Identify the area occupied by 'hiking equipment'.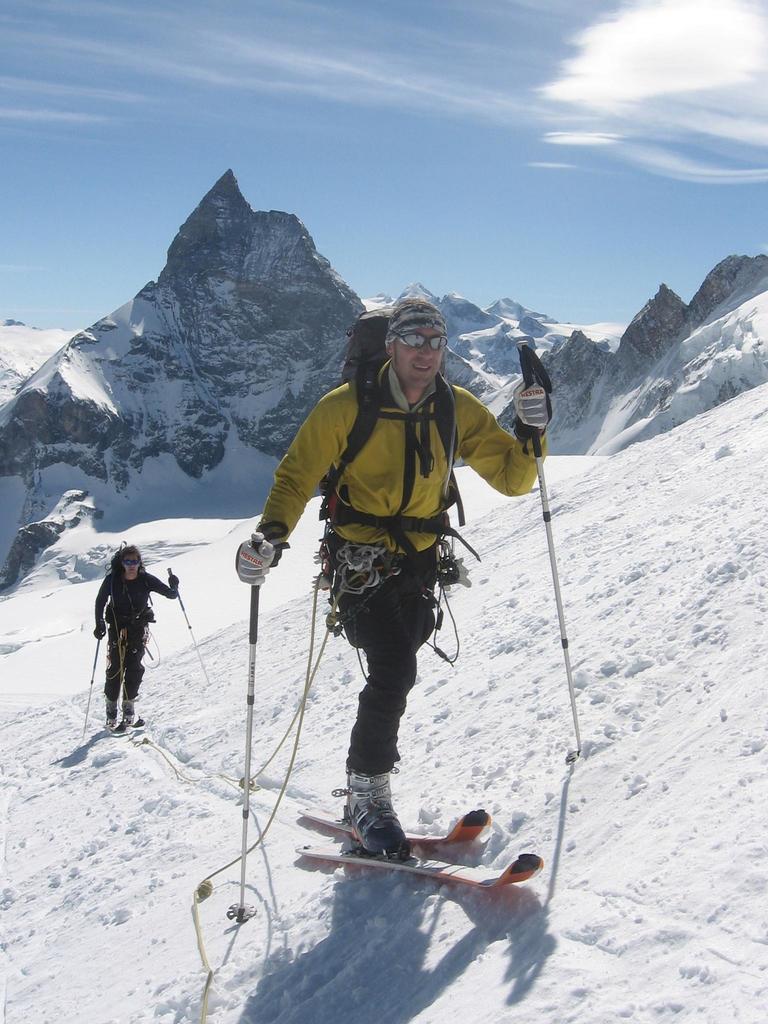
Area: left=168, top=564, right=214, bottom=687.
